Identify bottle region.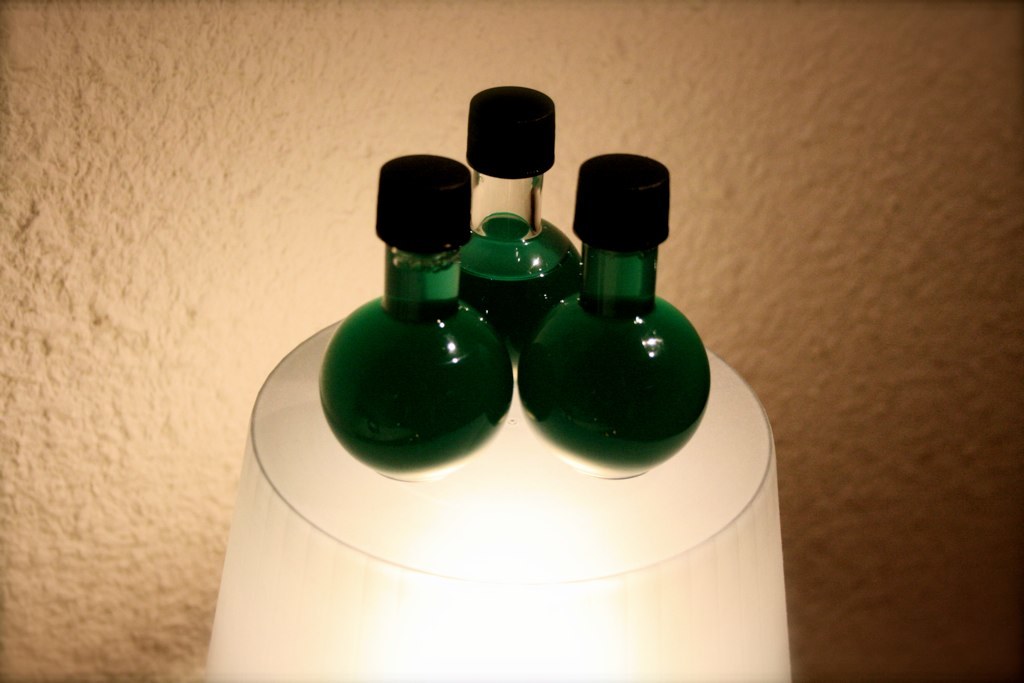
Region: bbox=[507, 167, 698, 487].
